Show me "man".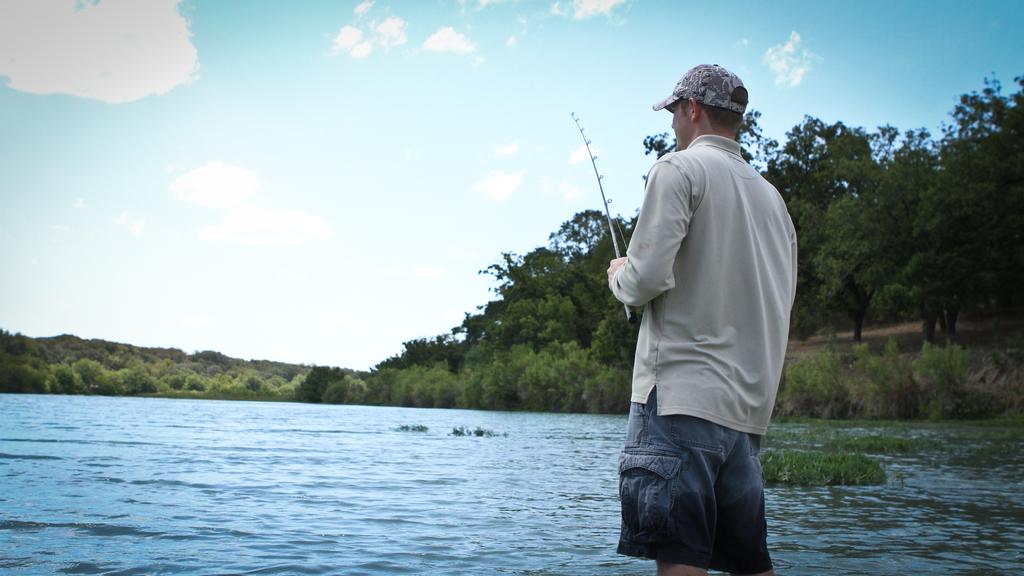
"man" is here: Rect(612, 55, 804, 575).
